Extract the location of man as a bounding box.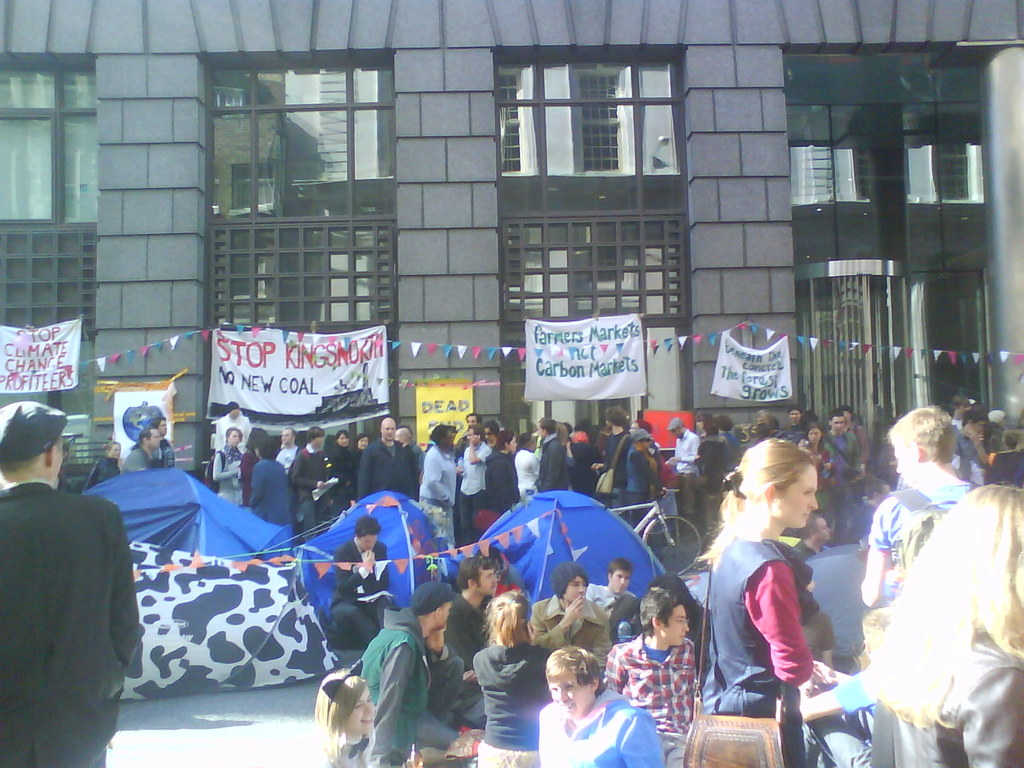
781, 402, 806, 443.
